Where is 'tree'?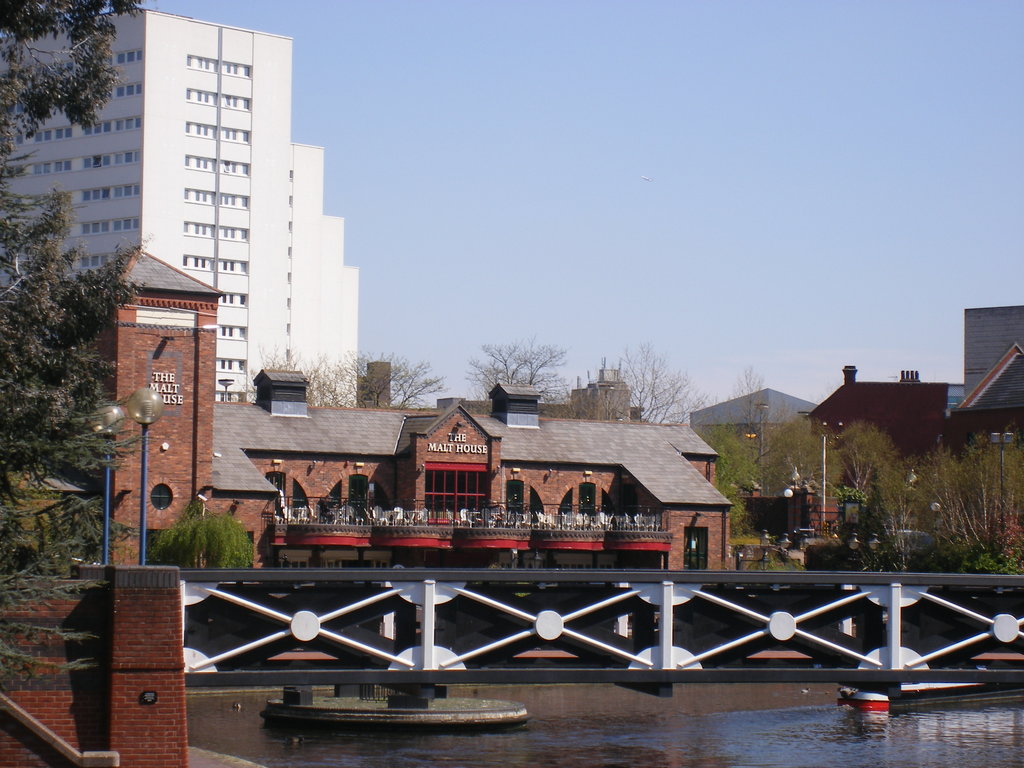
crop(465, 340, 568, 401).
